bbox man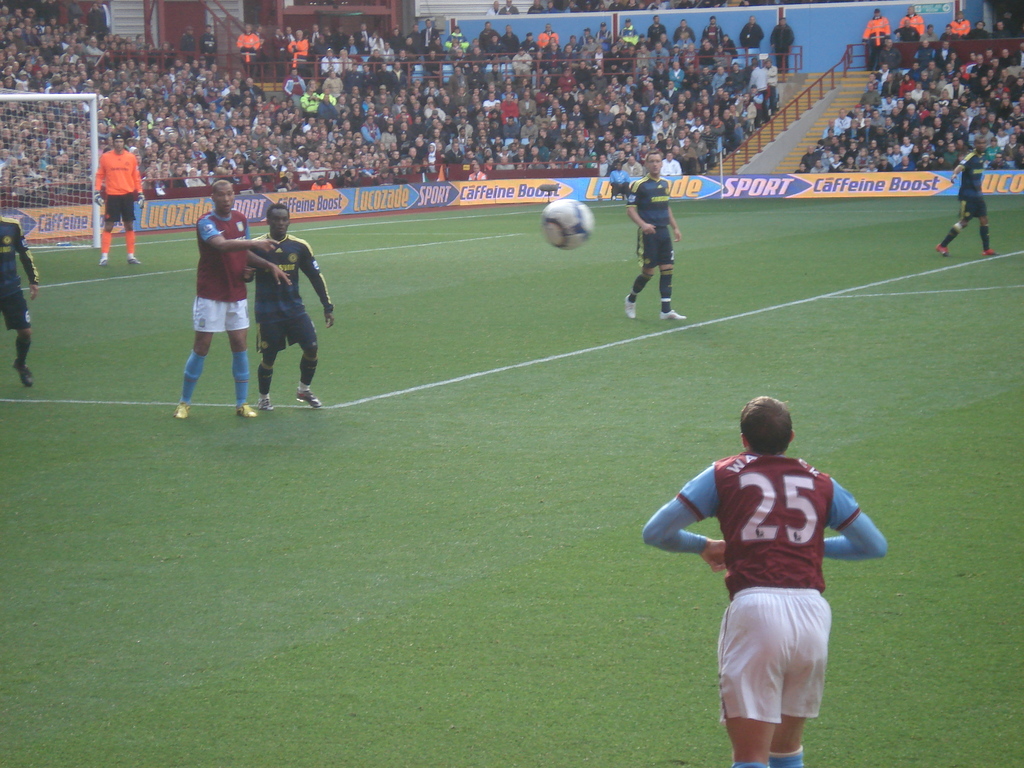
(859,6,888,67)
